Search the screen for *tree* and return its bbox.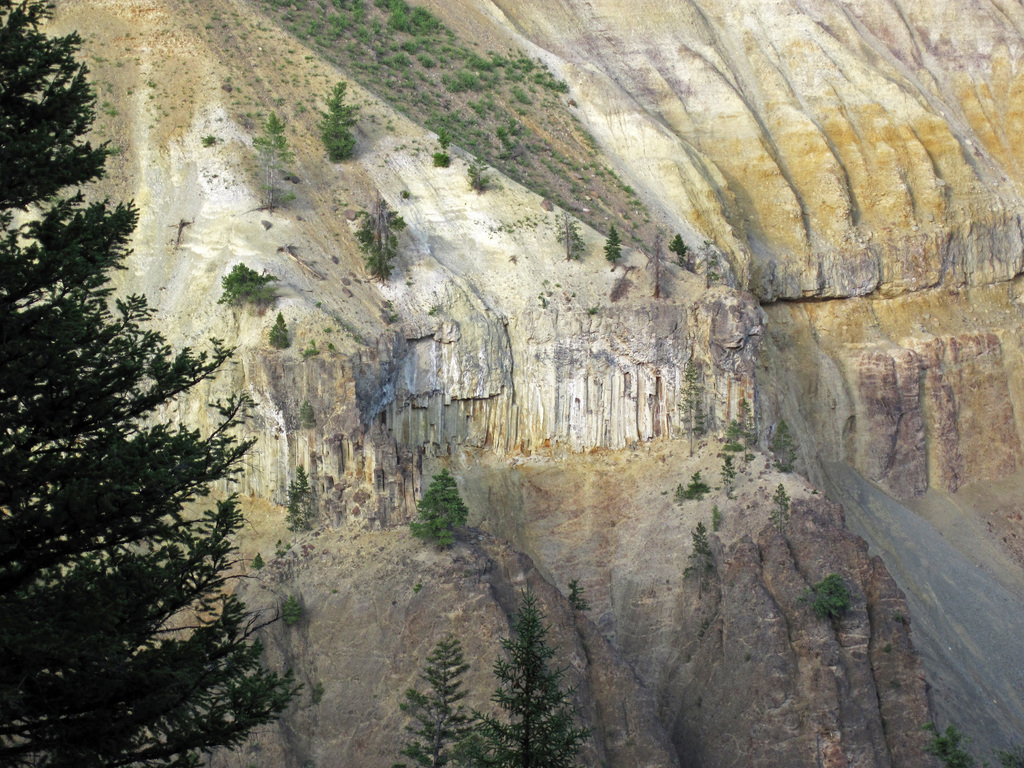
Found: (251, 547, 266, 574).
